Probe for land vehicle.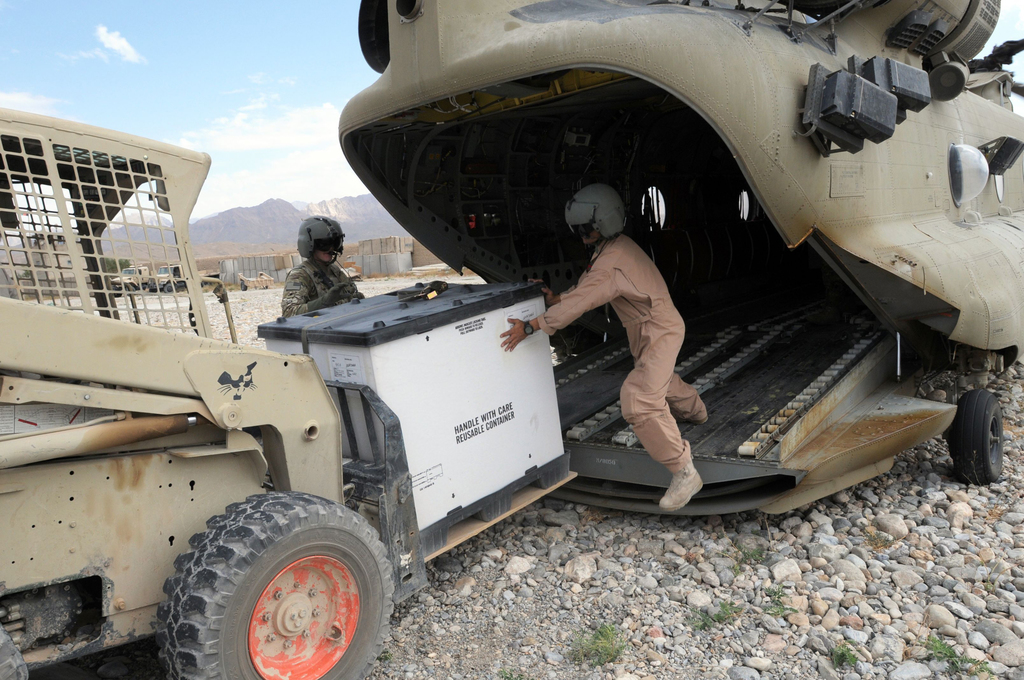
Probe result: 113,266,148,290.
